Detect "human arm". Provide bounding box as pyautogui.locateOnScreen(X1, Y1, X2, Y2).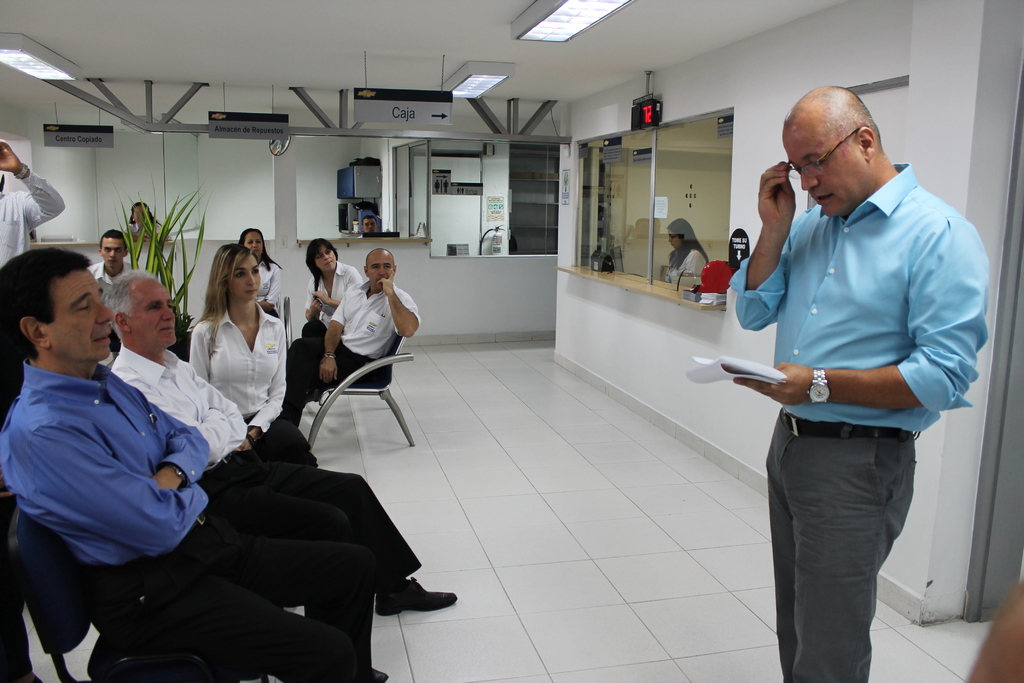
pyautogui.locateOnScreen(248, 328, 285, 436).
